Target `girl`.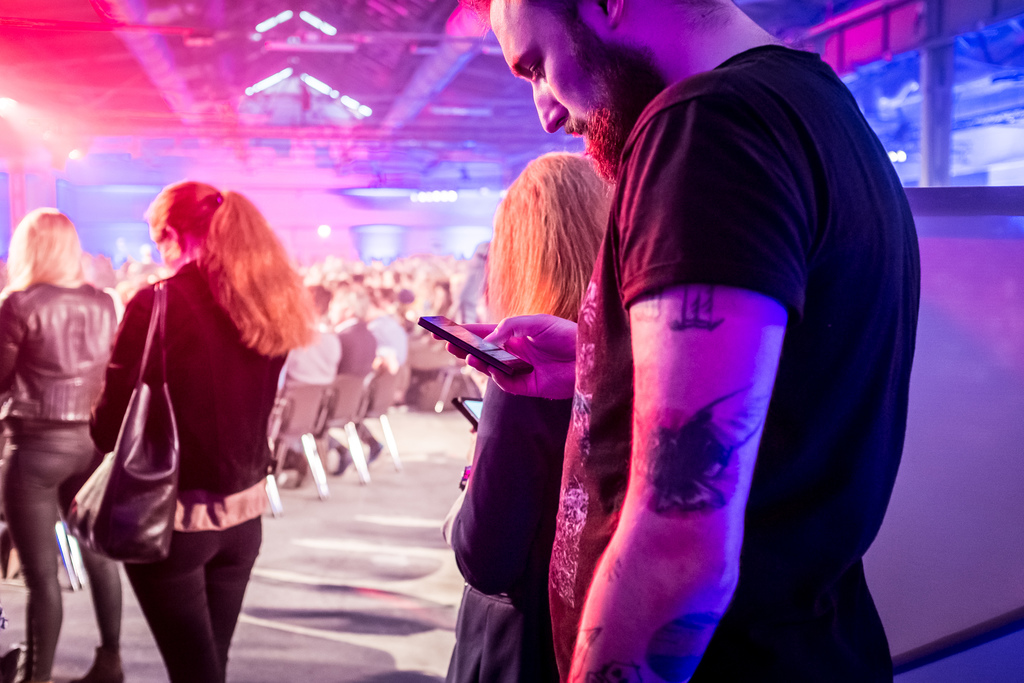
Target region: locate(85, 179, 321, 682).
